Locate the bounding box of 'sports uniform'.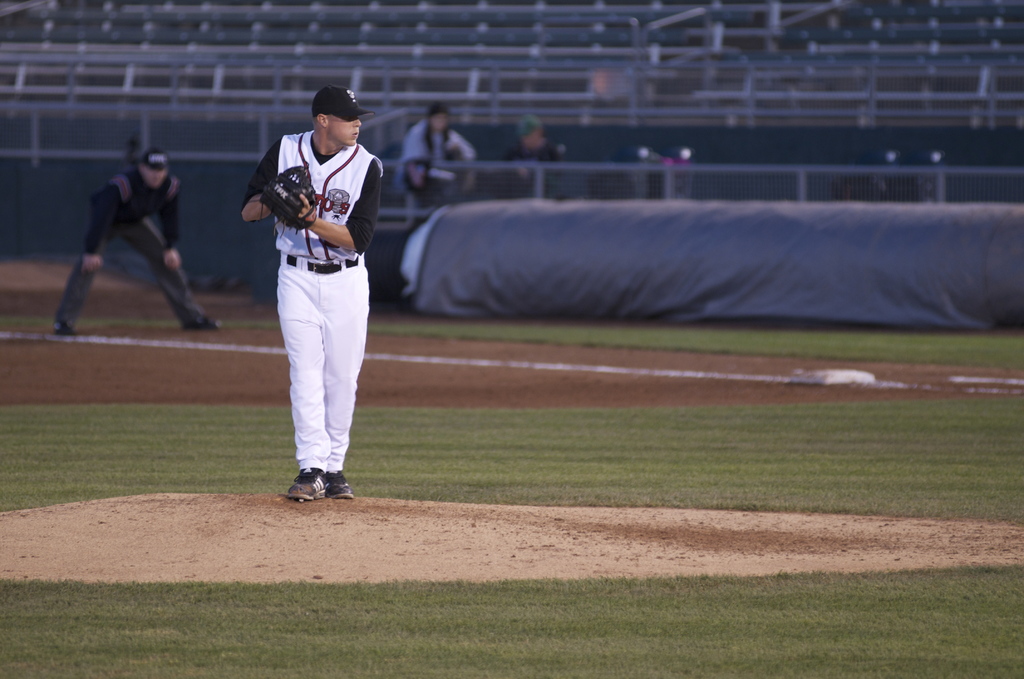
Bounding box: 241,82,384,500.
